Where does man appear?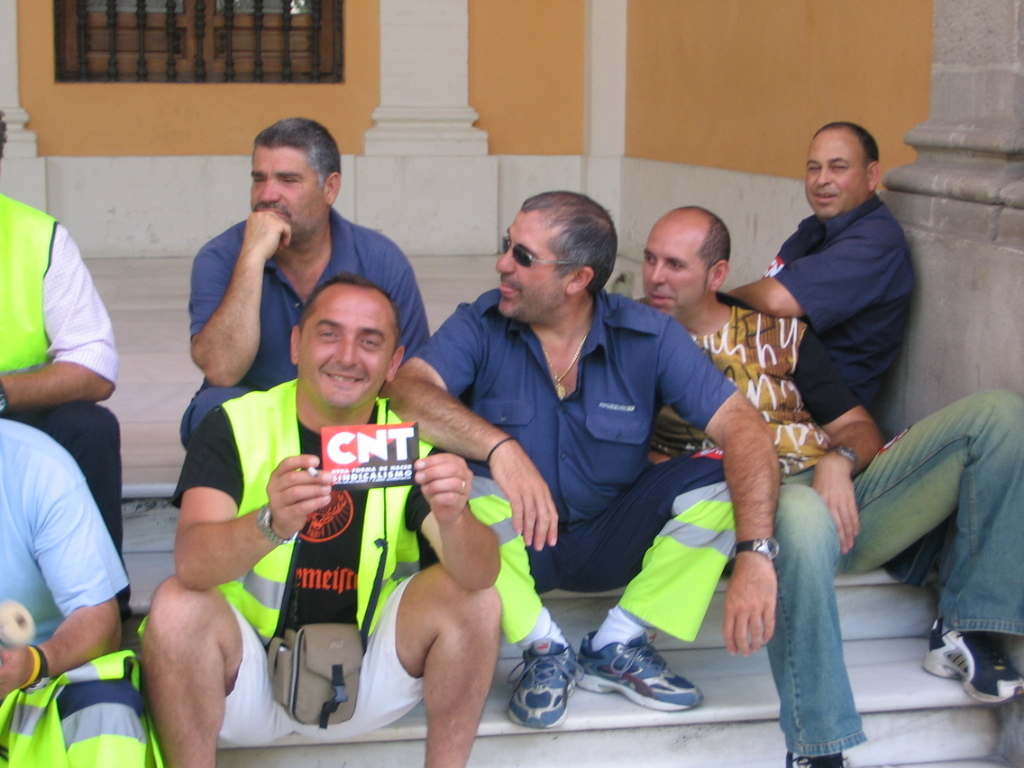
Appears at (x1=628, y1=205, x2=1023, y2=767).
